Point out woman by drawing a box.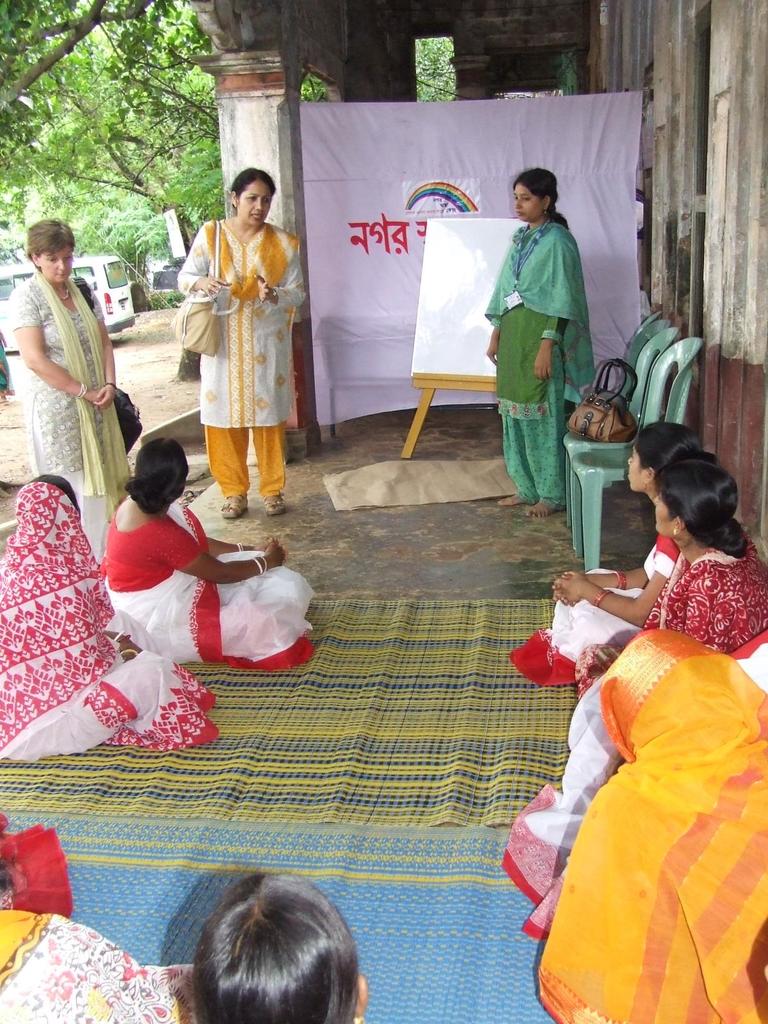
<box>98,435,315,673</box>.
